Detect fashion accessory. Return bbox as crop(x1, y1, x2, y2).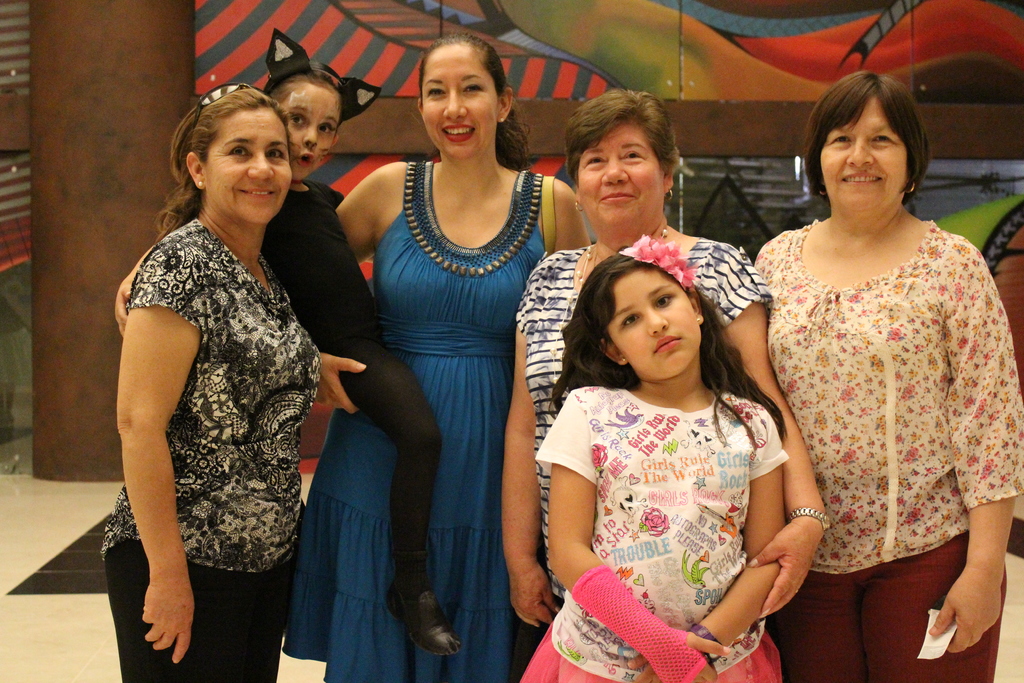
crop(548, 229, 670, 397).
